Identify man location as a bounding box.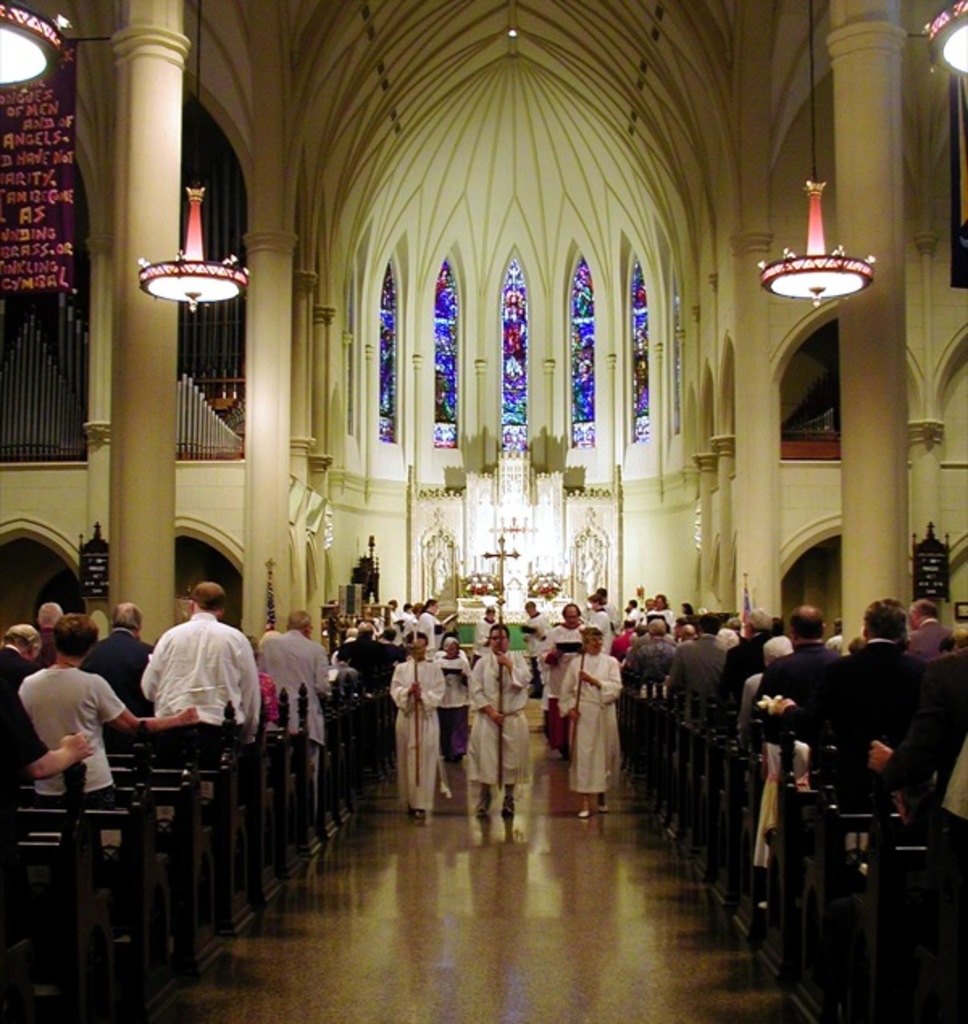
[left=390, top=632, right=445, bottom=827].
